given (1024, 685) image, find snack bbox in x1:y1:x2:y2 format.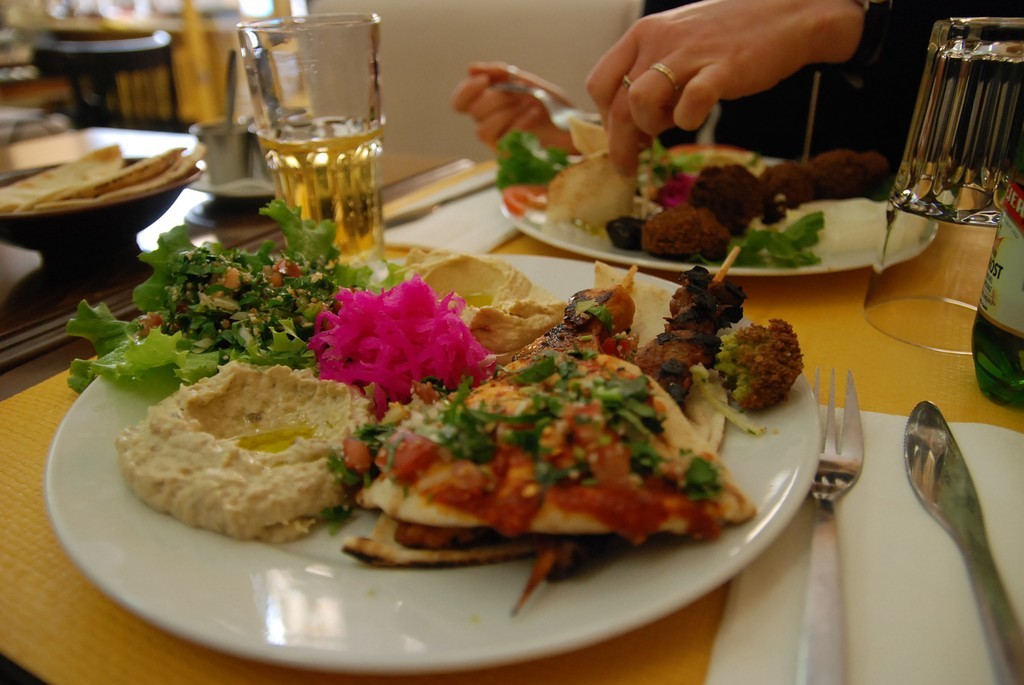
348:350:751:559.
